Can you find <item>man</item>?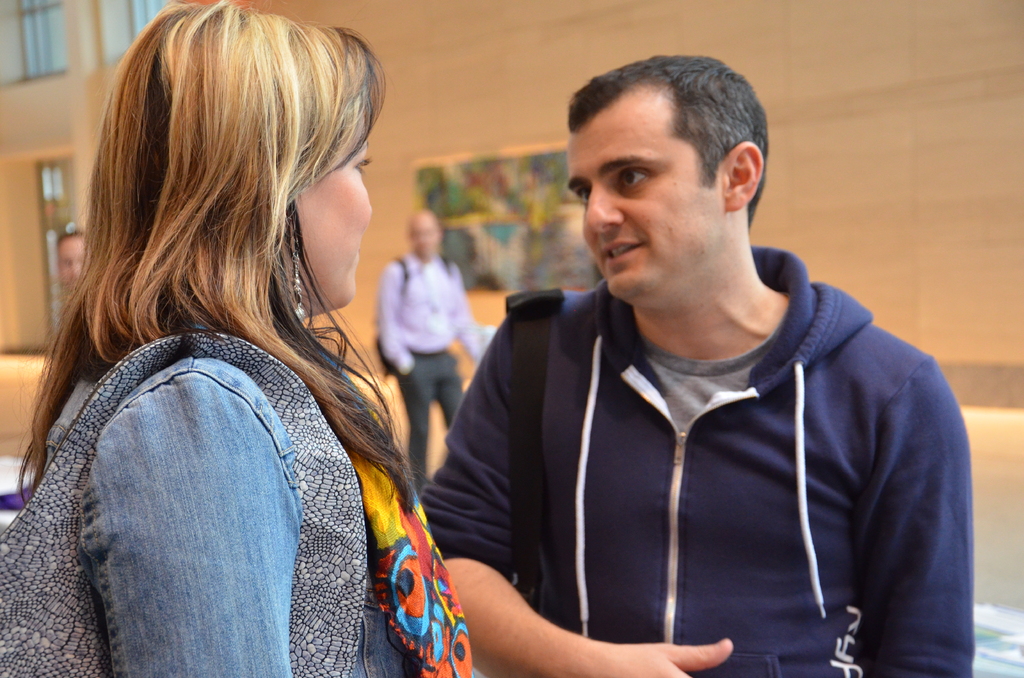
Yes, bounding box: pyautogui.locateOnScreen(374, 206, 486, 490).
